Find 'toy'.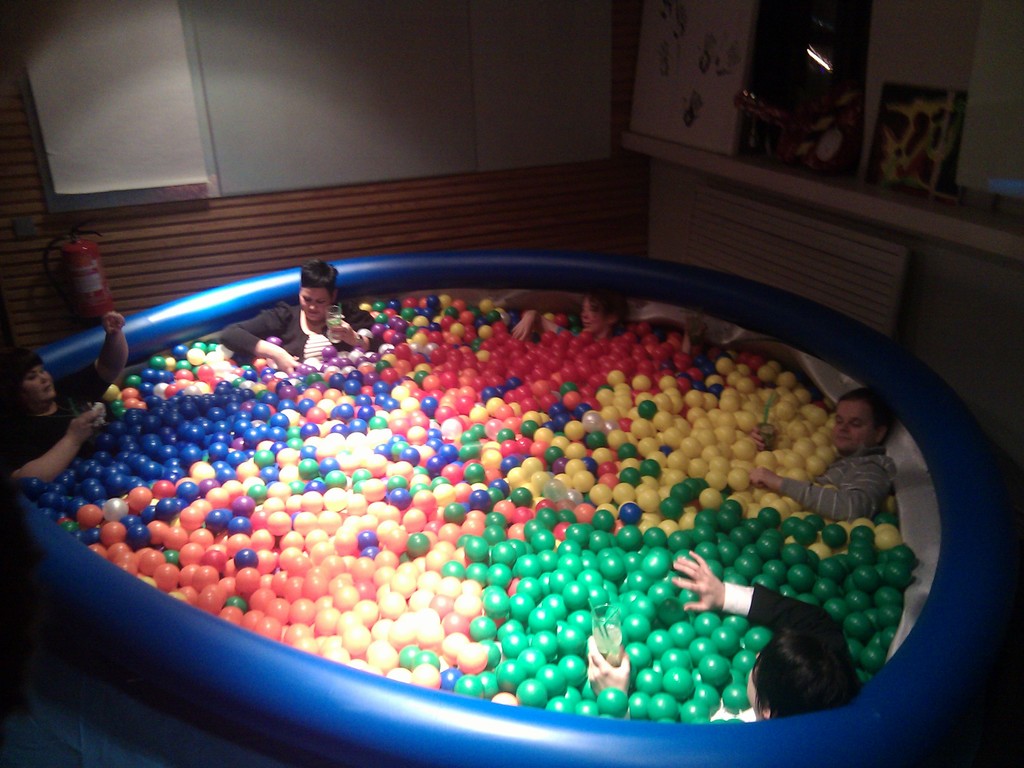
pyautogui.locateOnScreen(644, 630, 673, 655).
